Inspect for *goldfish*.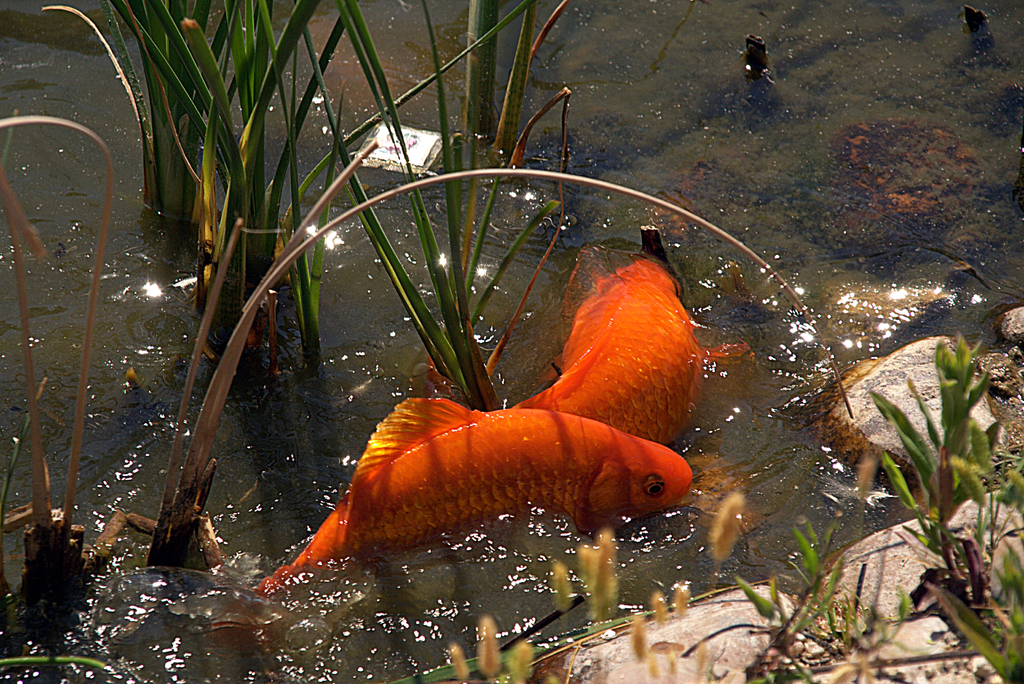
Inspection: [left=509, top=240, right=759, bottom=444].
